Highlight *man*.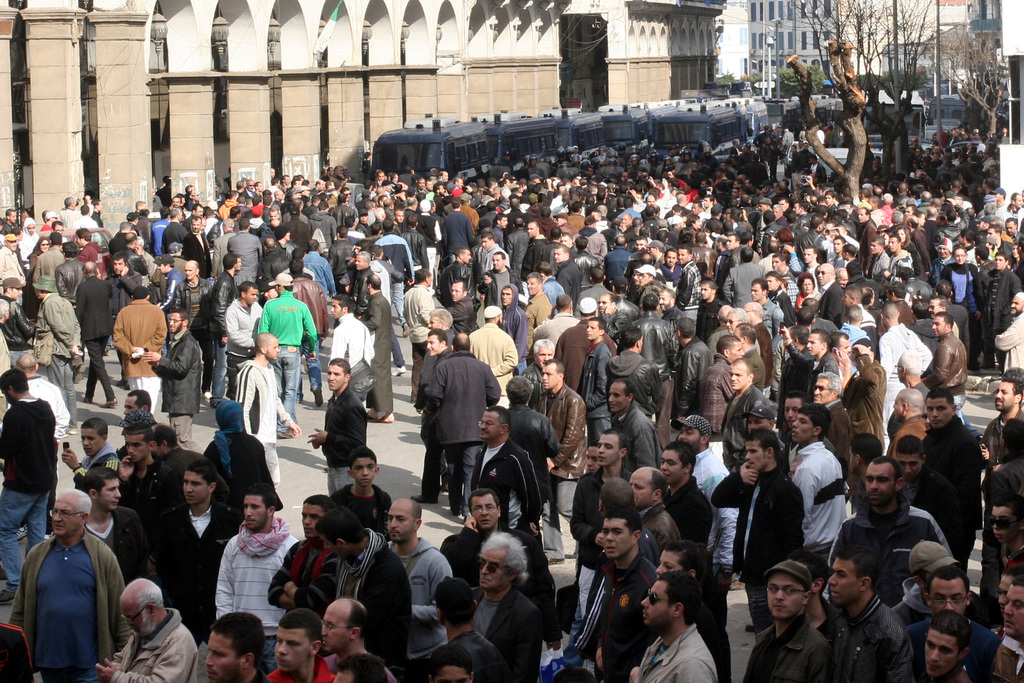
Highlighted region: x1=307, y1=358, x2=371, y2=499.
